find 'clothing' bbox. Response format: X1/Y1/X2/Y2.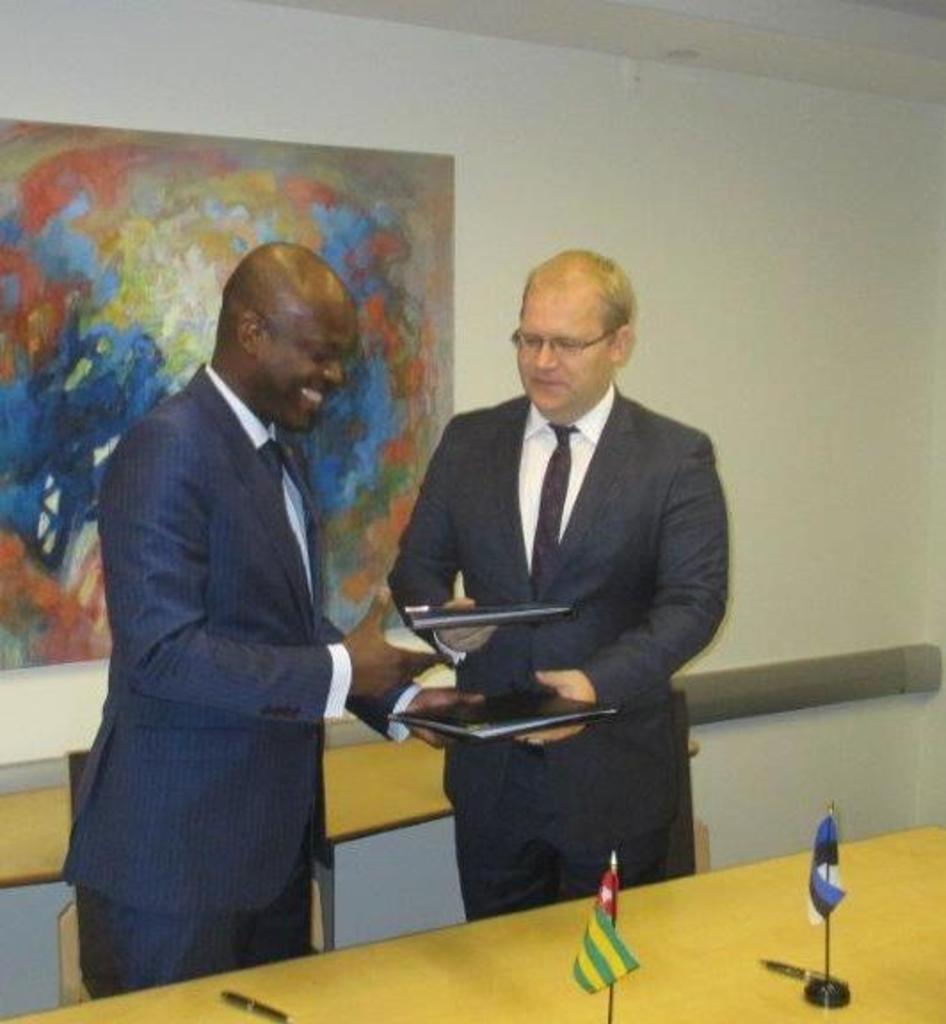
59/368/423/992.
